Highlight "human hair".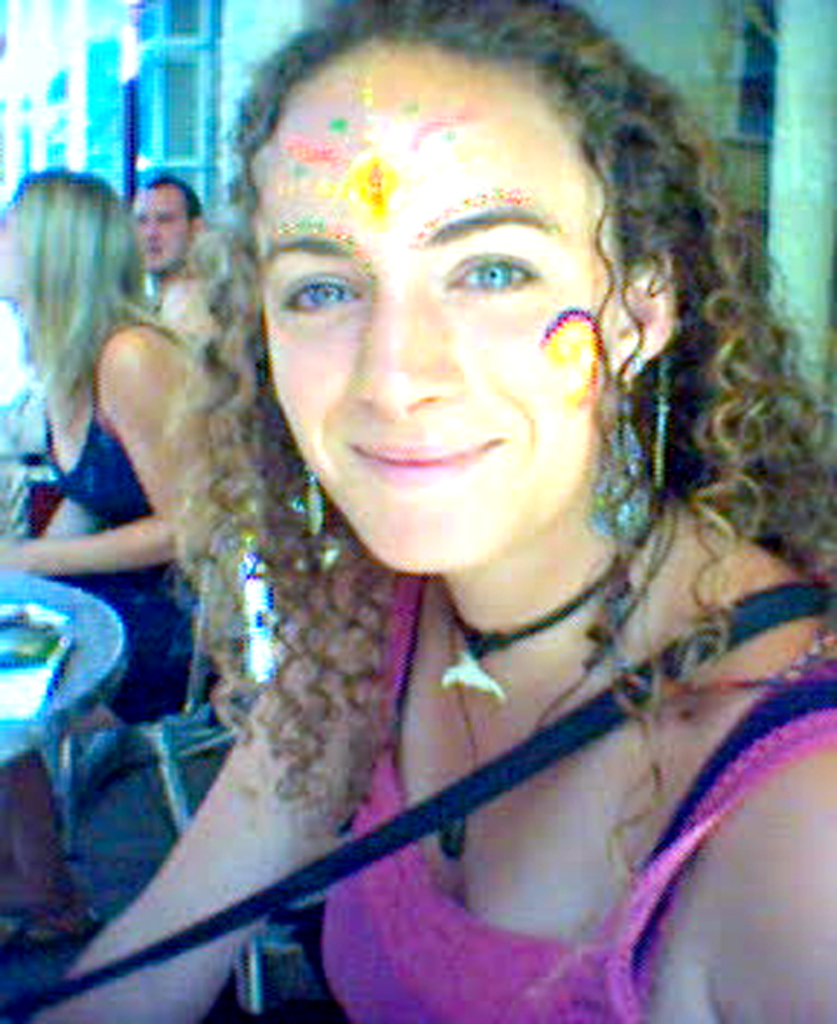
Highlighted region: left=153, top=0, right=835, bottom=1015.
